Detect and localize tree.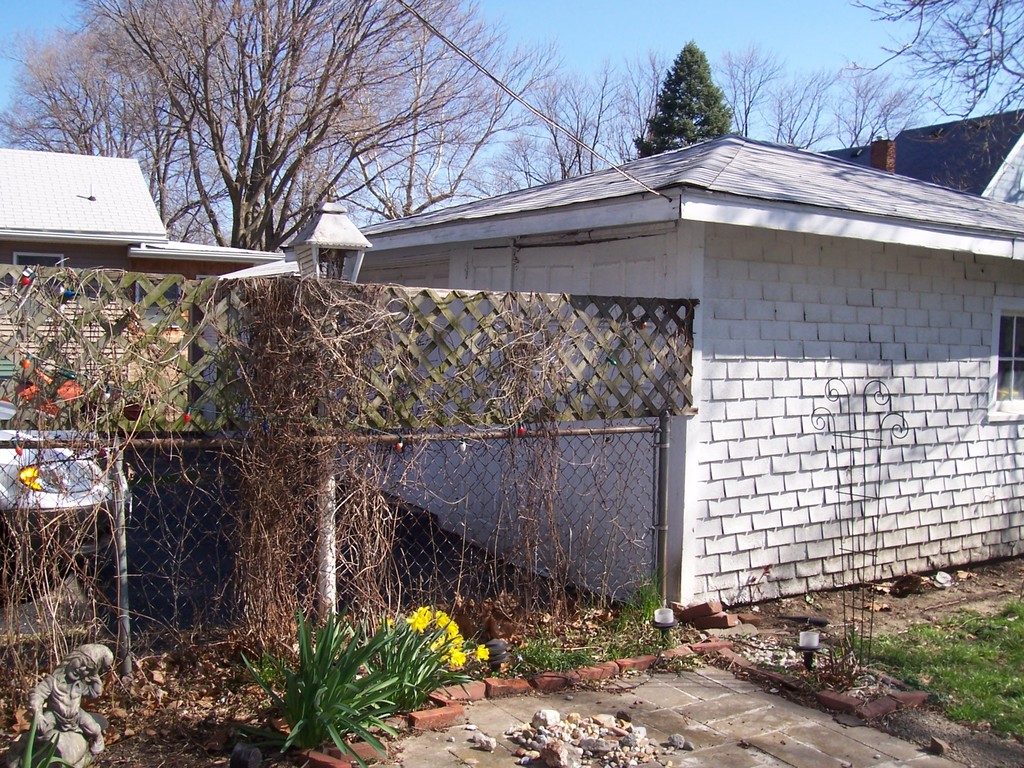
Localized at Rect(640, 42, 749, 141).
